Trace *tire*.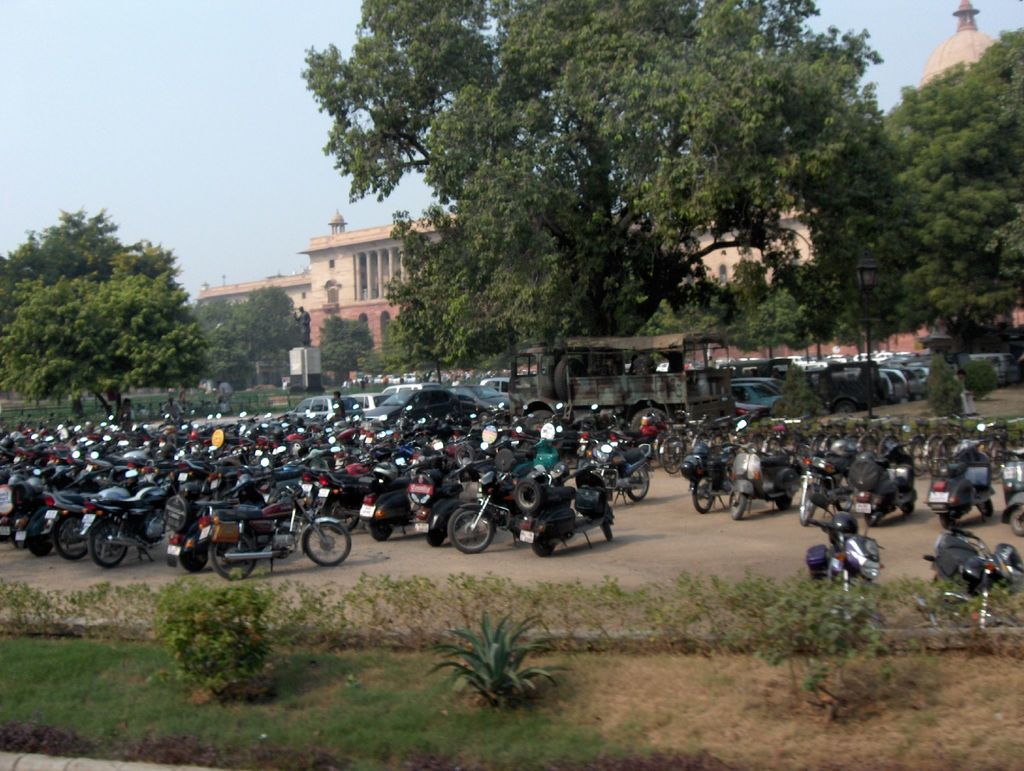
Traced to <region>162, 493, 193, 537</region>.
